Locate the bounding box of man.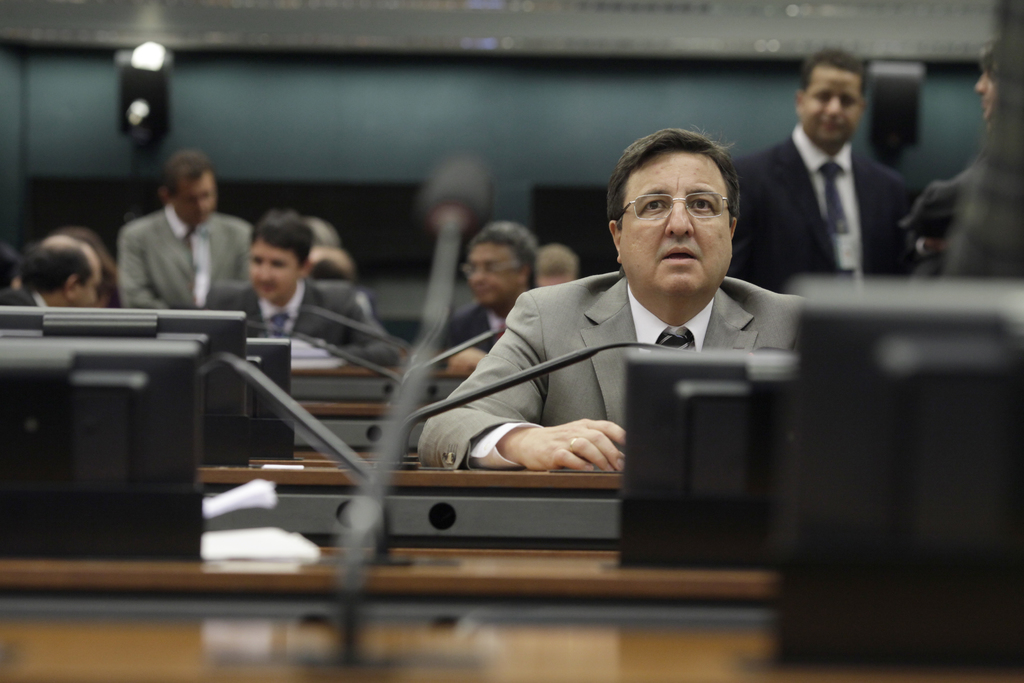
Bounding box: [0, 232, 99, 330].
